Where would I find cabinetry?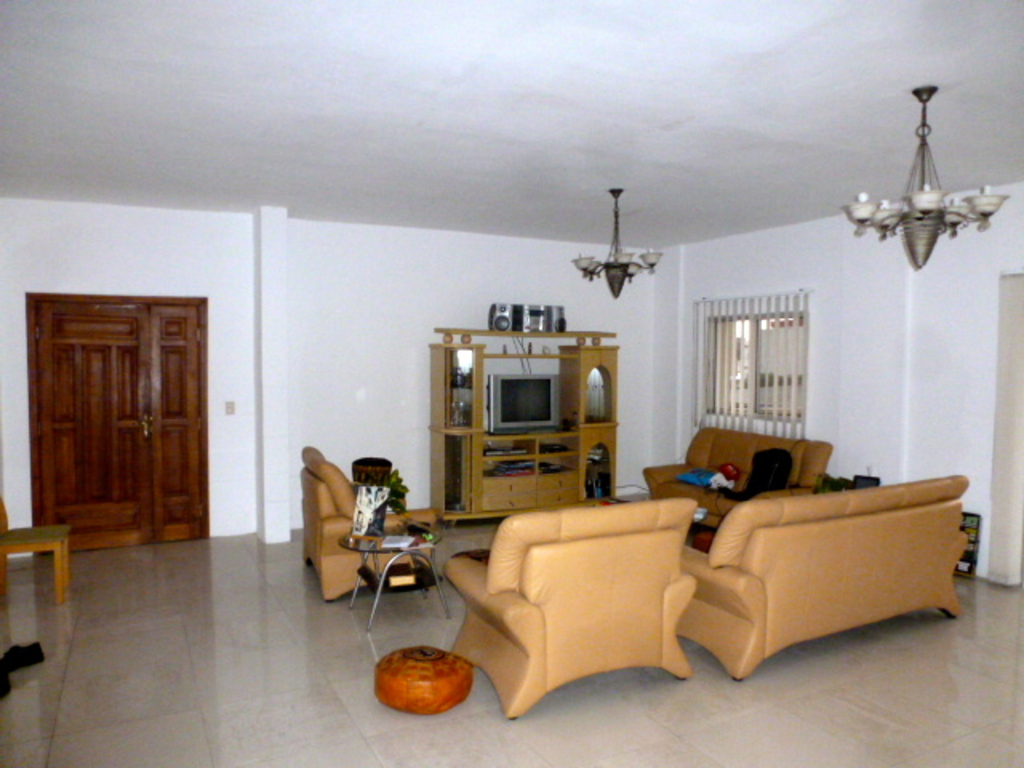
At 432, 307, 635, 528.
